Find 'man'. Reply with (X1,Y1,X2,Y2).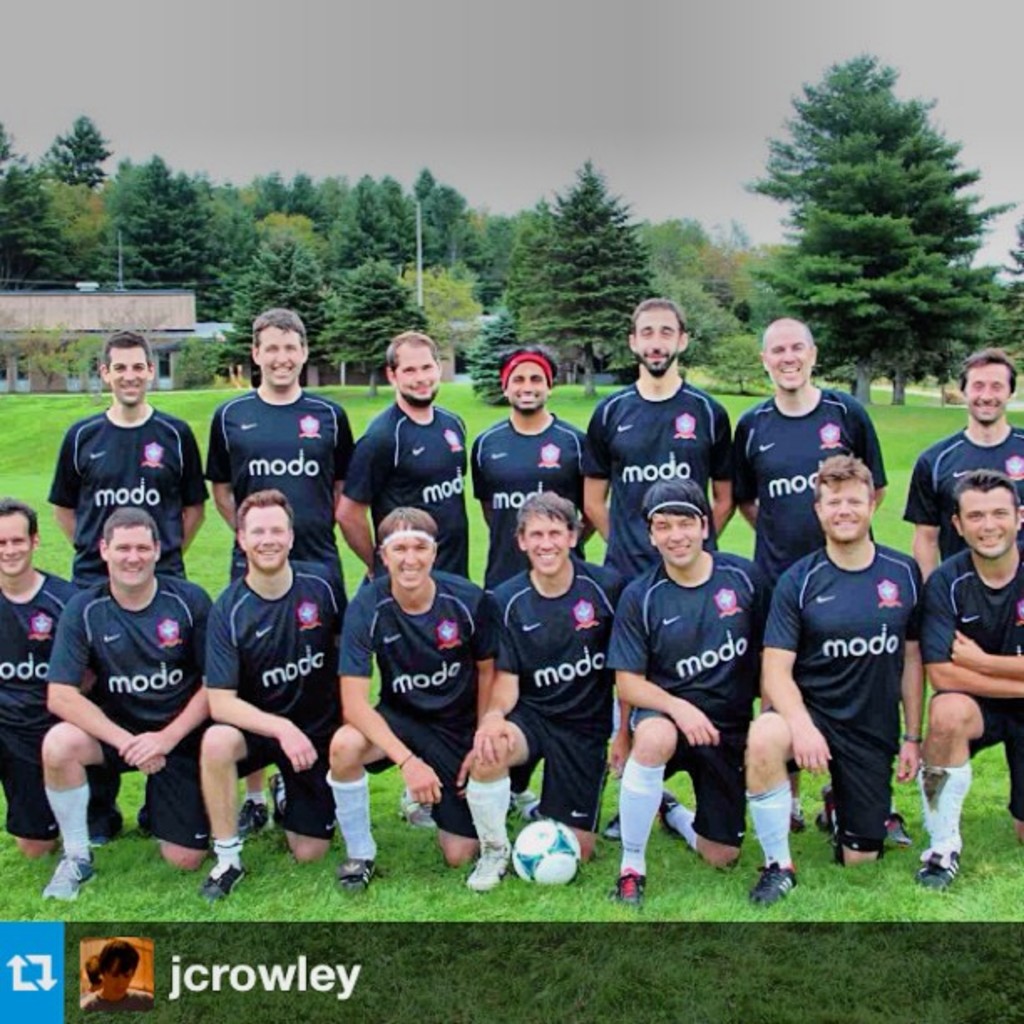
(82,942,156,1009).
